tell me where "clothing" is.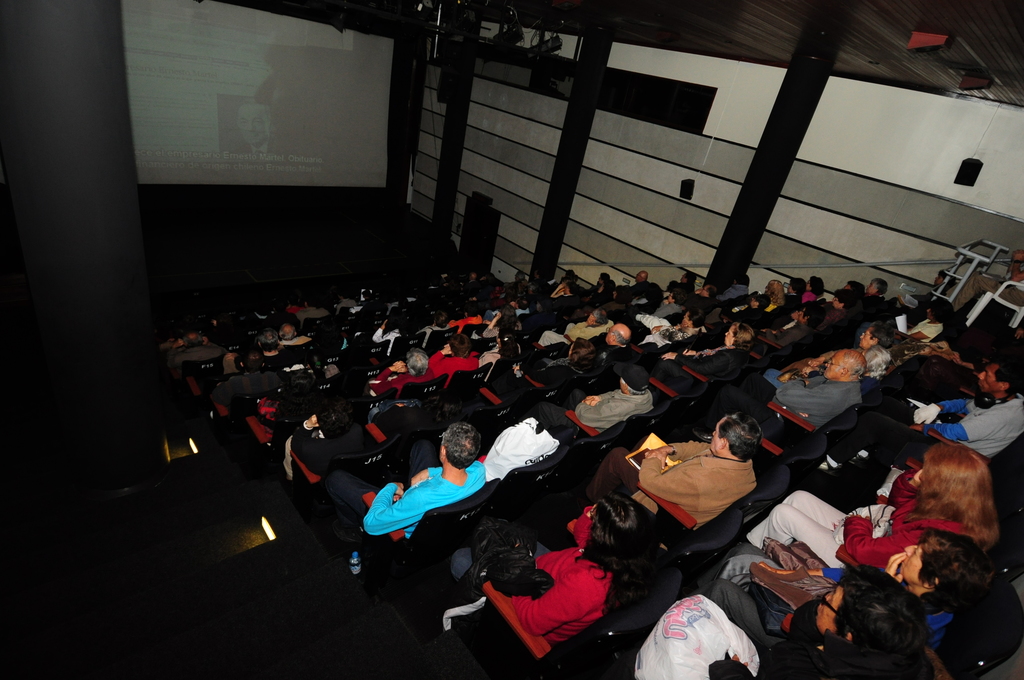
"clothing" is at <bbox>658, 304, 685, 317</bbox>.
